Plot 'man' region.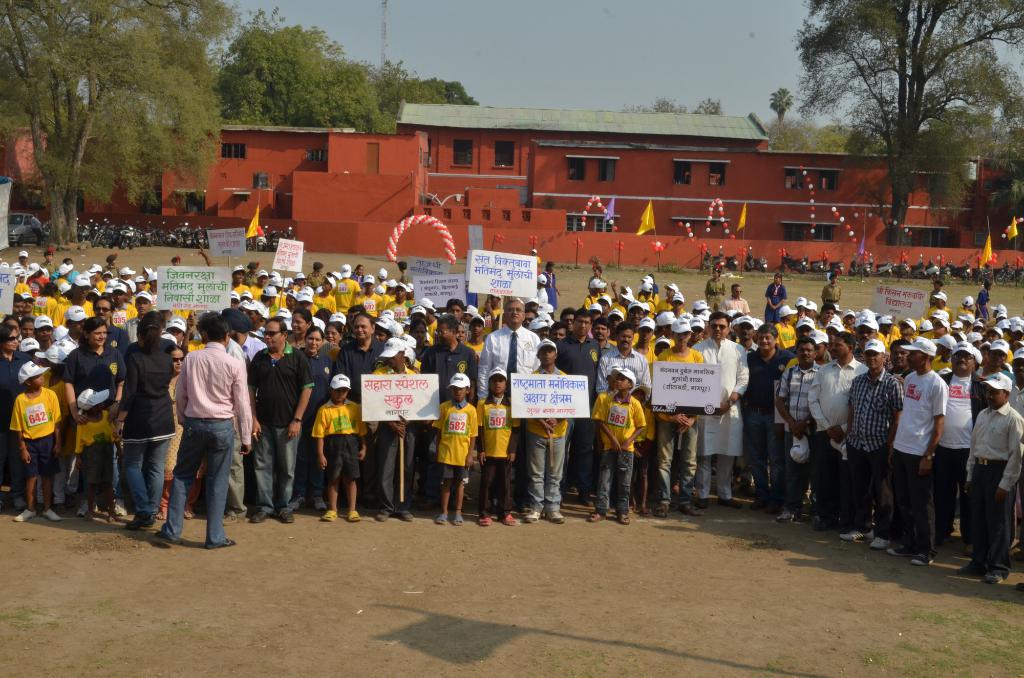
Plotted at <bbox>476, 297, 544, 514</bbox>.
